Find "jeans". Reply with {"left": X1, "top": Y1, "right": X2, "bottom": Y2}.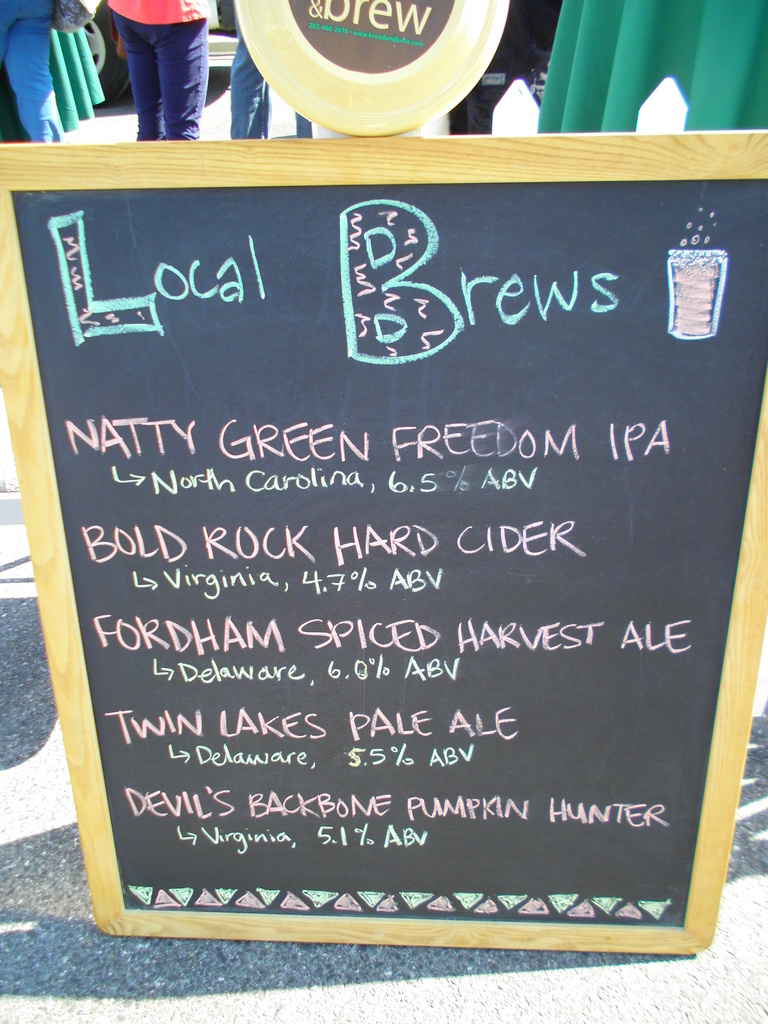
{"left": 0, "top": 8, "right": 58, "bottom": 150}.
